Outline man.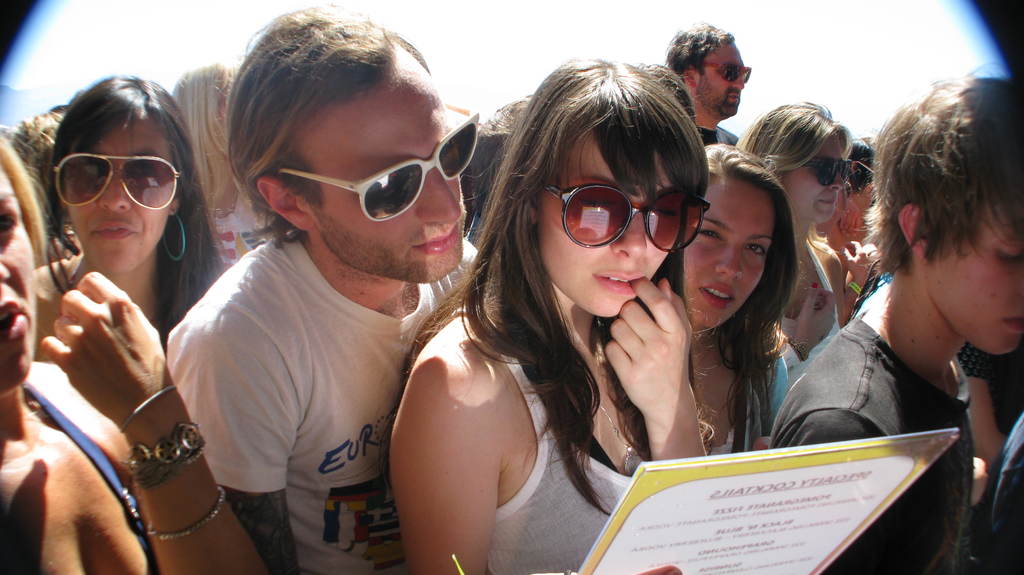
Outline: bbox=(776, 59, 1023, 574).
